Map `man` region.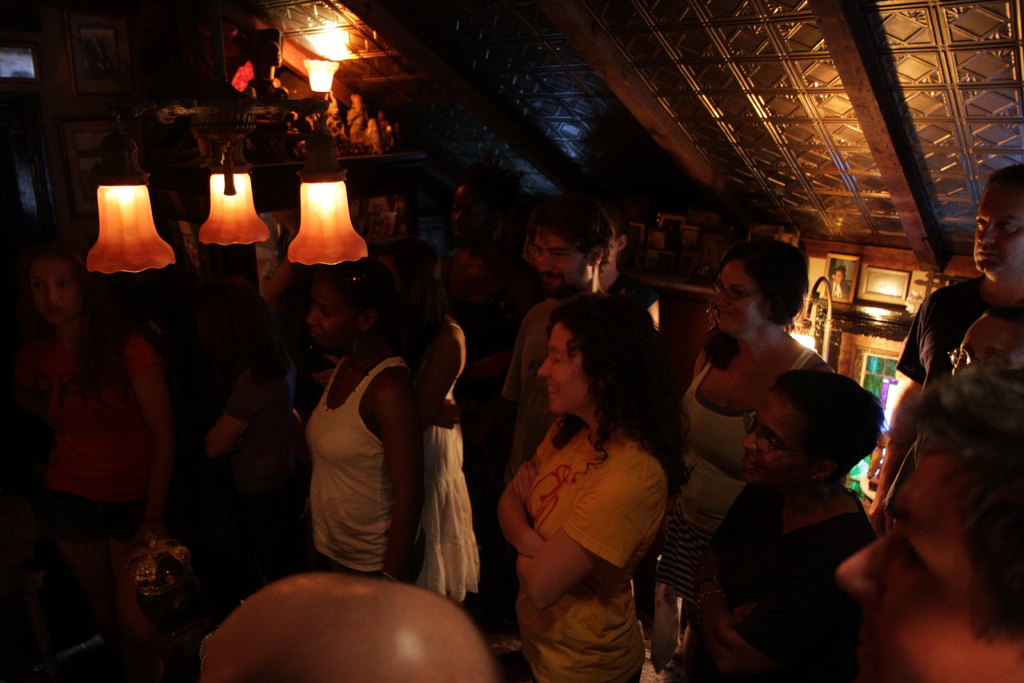
Mapped to 833:365:1023:682.
